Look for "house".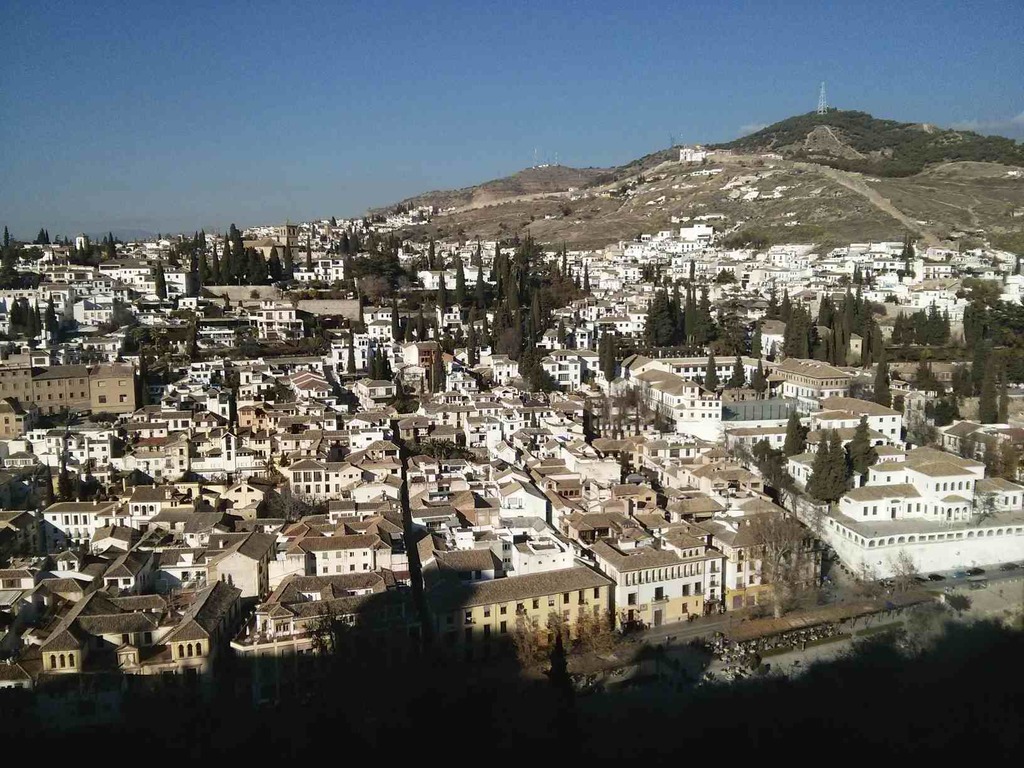
Found: (666,216,688,229).
